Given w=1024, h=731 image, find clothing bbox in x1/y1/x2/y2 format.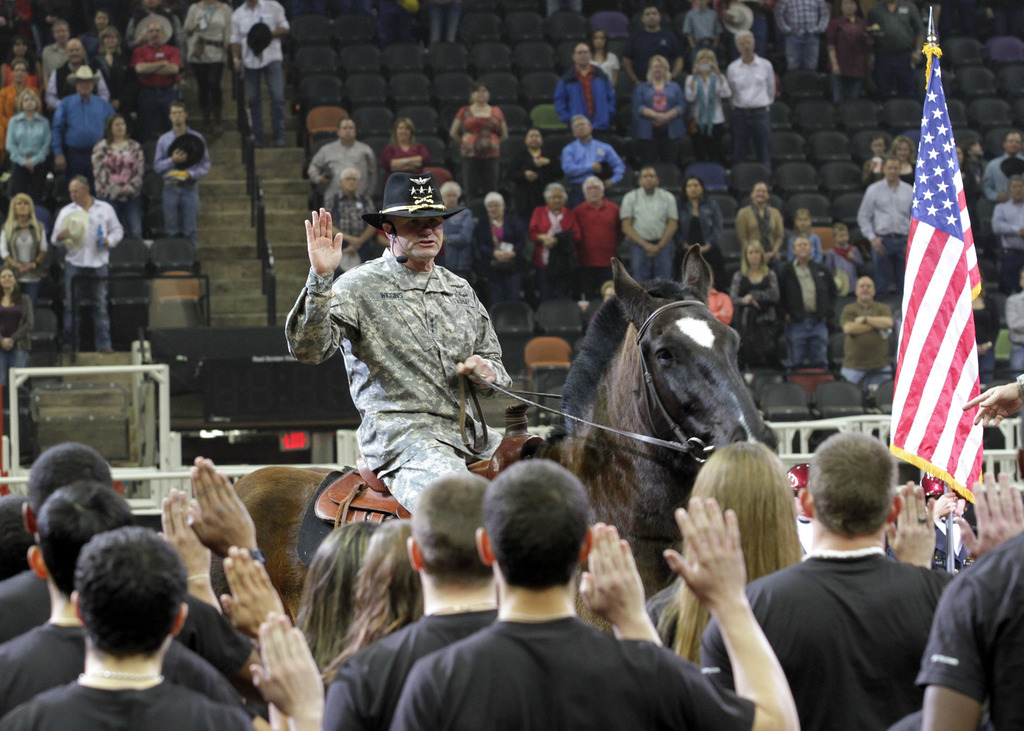
724/54/780/162.
